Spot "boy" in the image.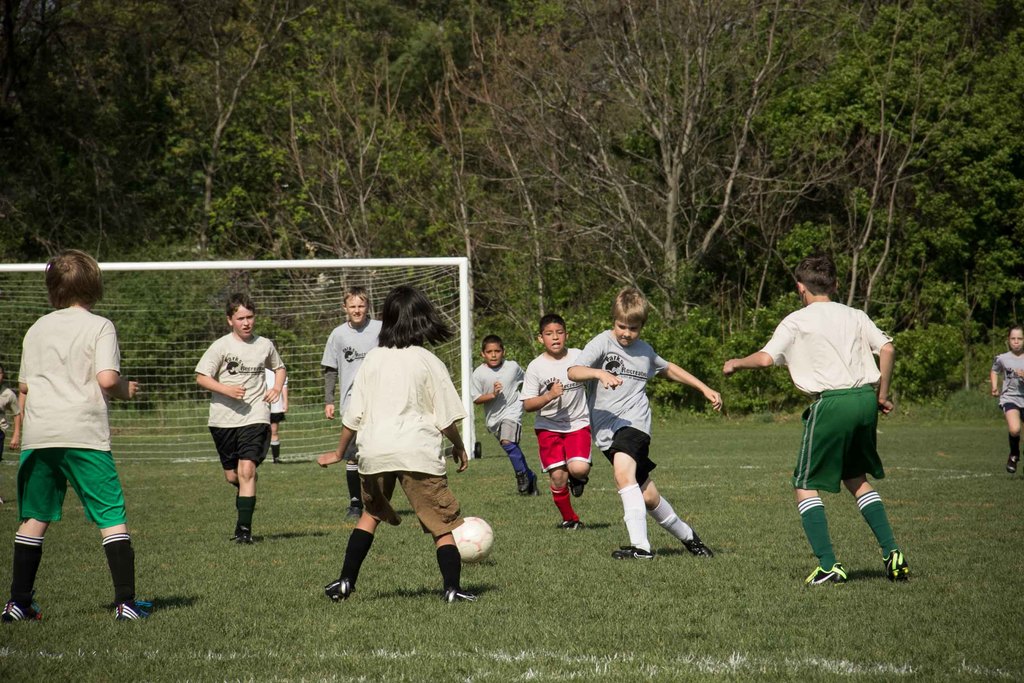
"boy" found at [519,313,589,531].
